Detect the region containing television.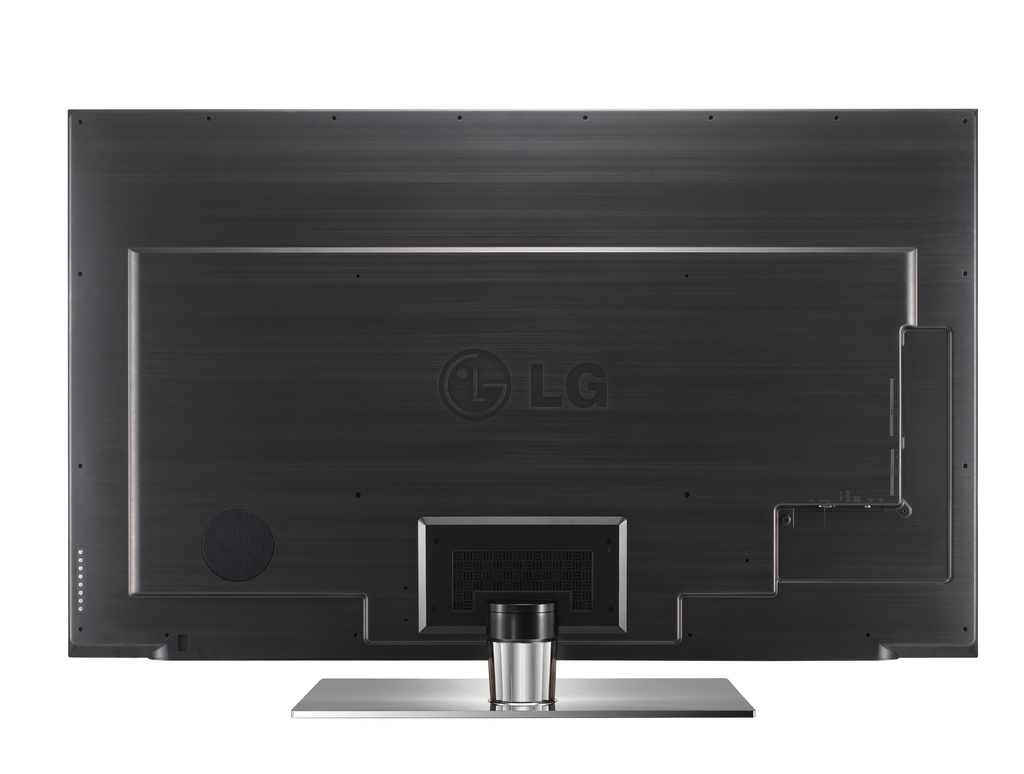
crop(64, 102, 979, 718).
